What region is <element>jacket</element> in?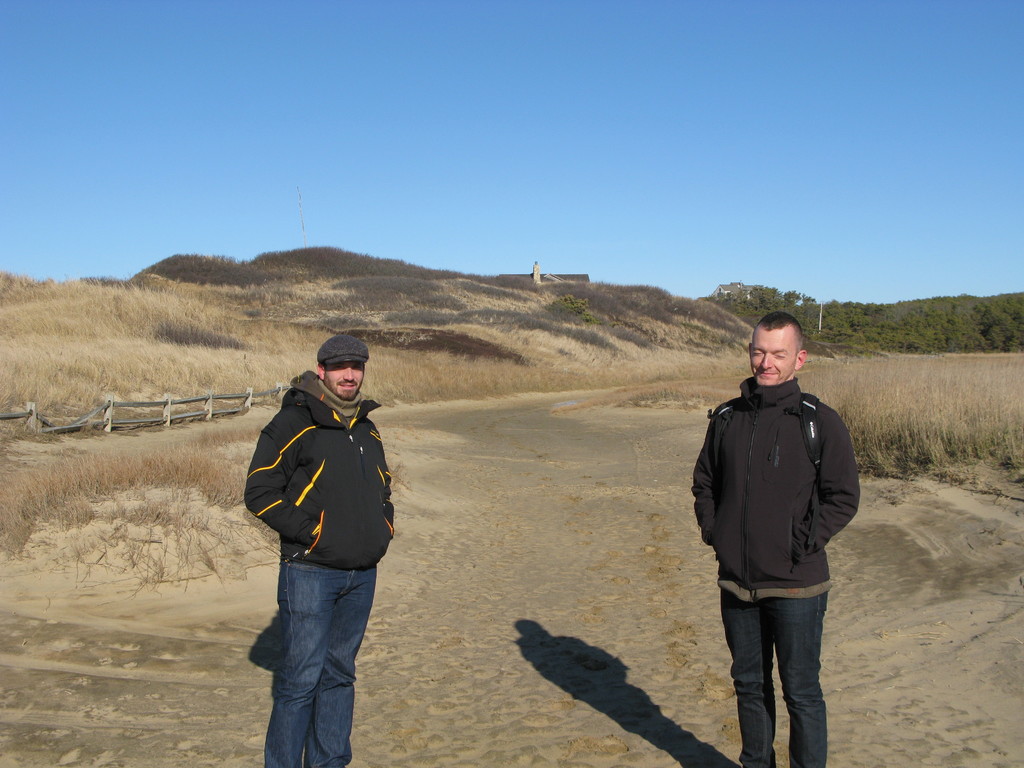
250/363/399/575.
